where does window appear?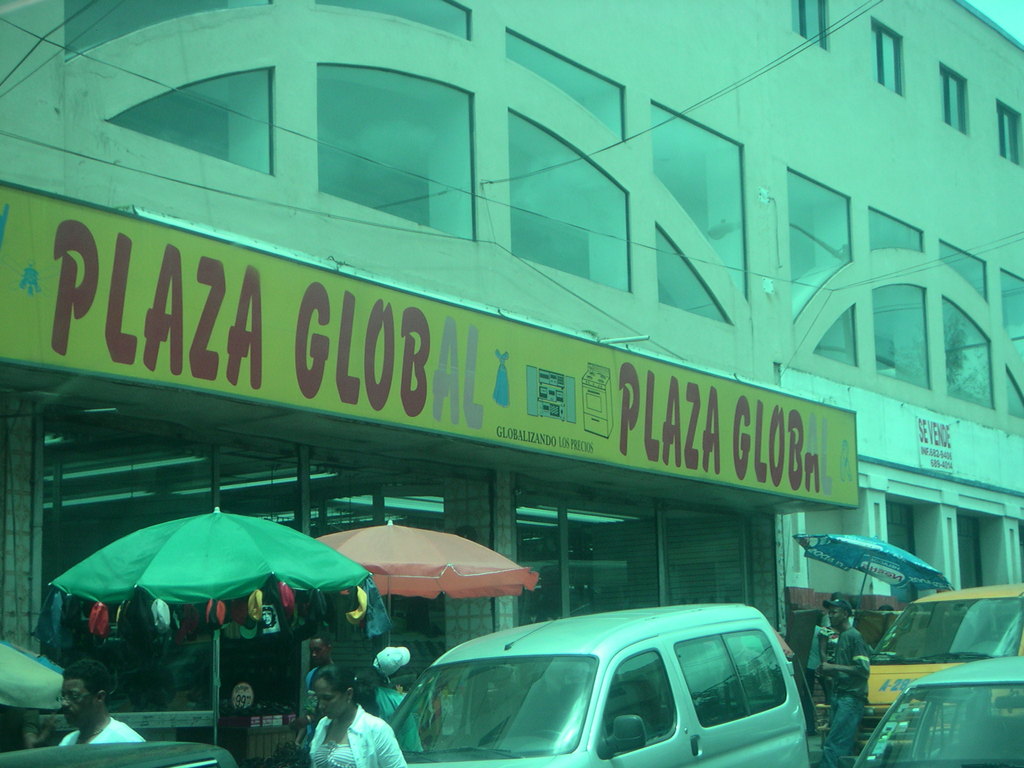
Appears at crop(934, 63, 972, 135).
